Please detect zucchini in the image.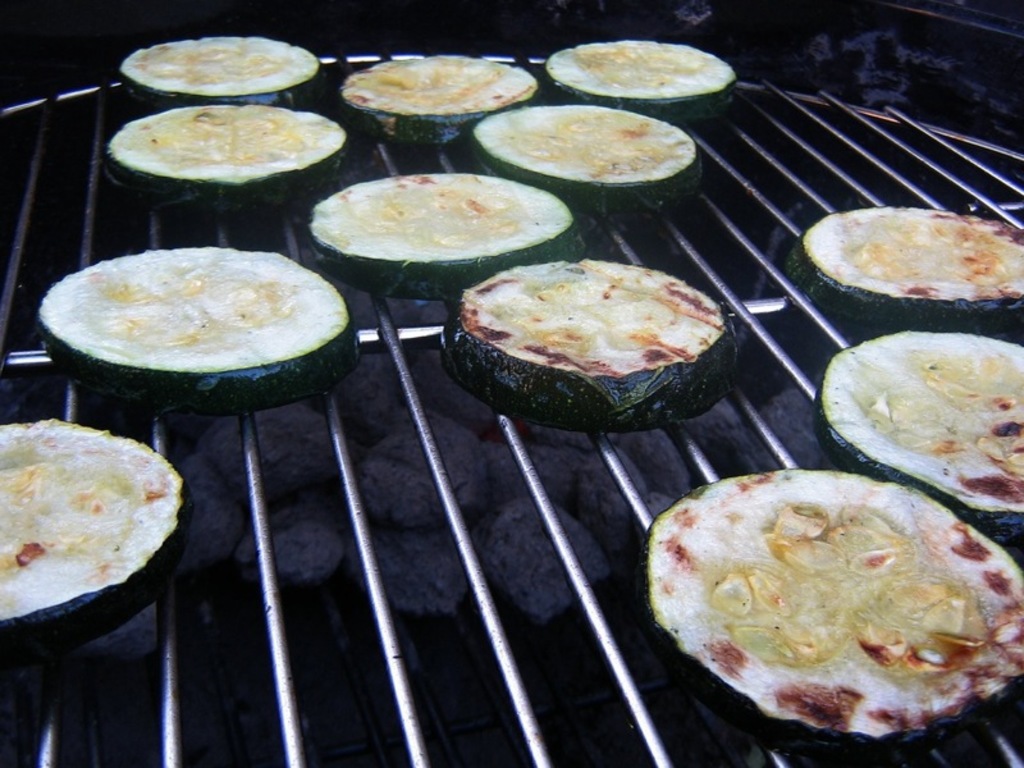
bbox=[786, 200, 1023, 329].
